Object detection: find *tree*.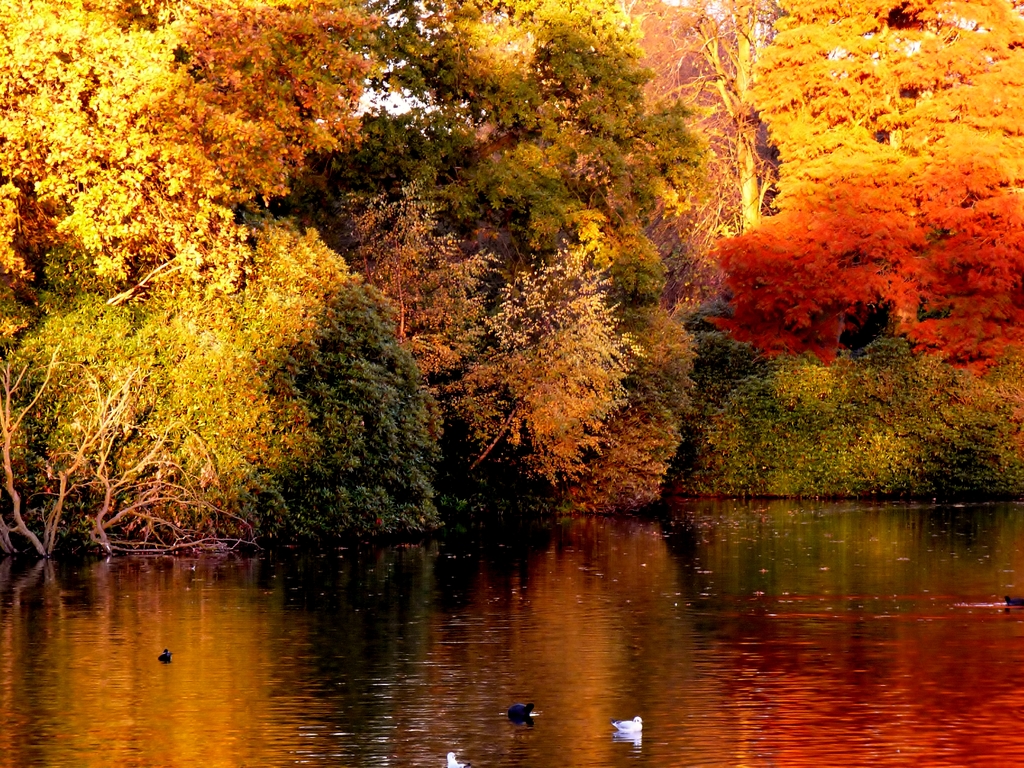
x1=278 y1=0 x2=710 y2=355.
